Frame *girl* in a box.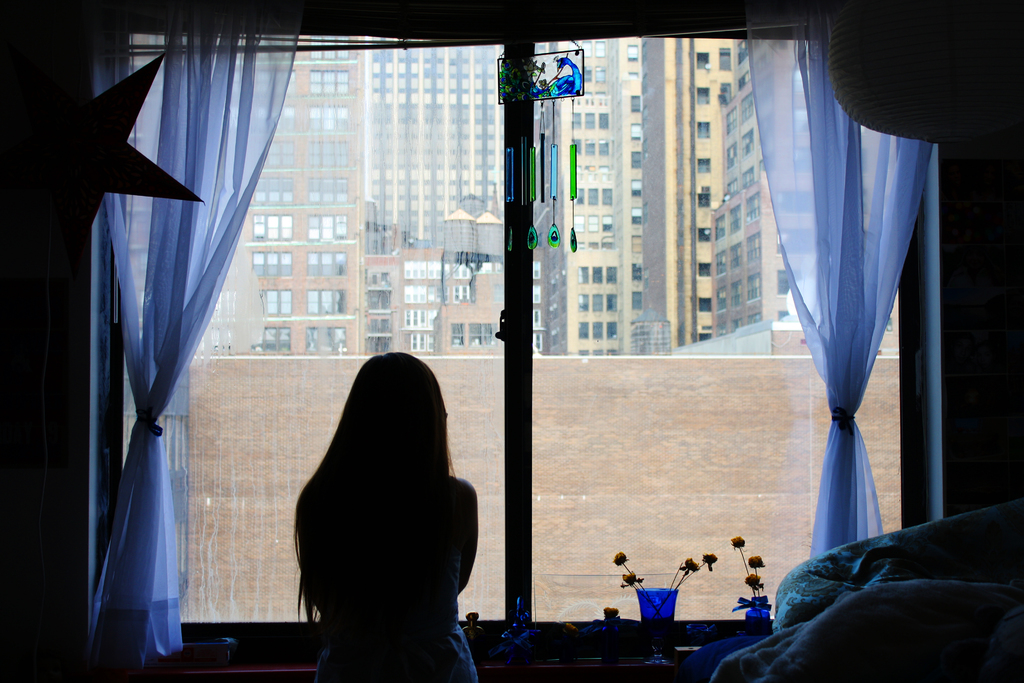
{"x1": 296, "y1": 353, "x2": 479, "y2": 682}.
